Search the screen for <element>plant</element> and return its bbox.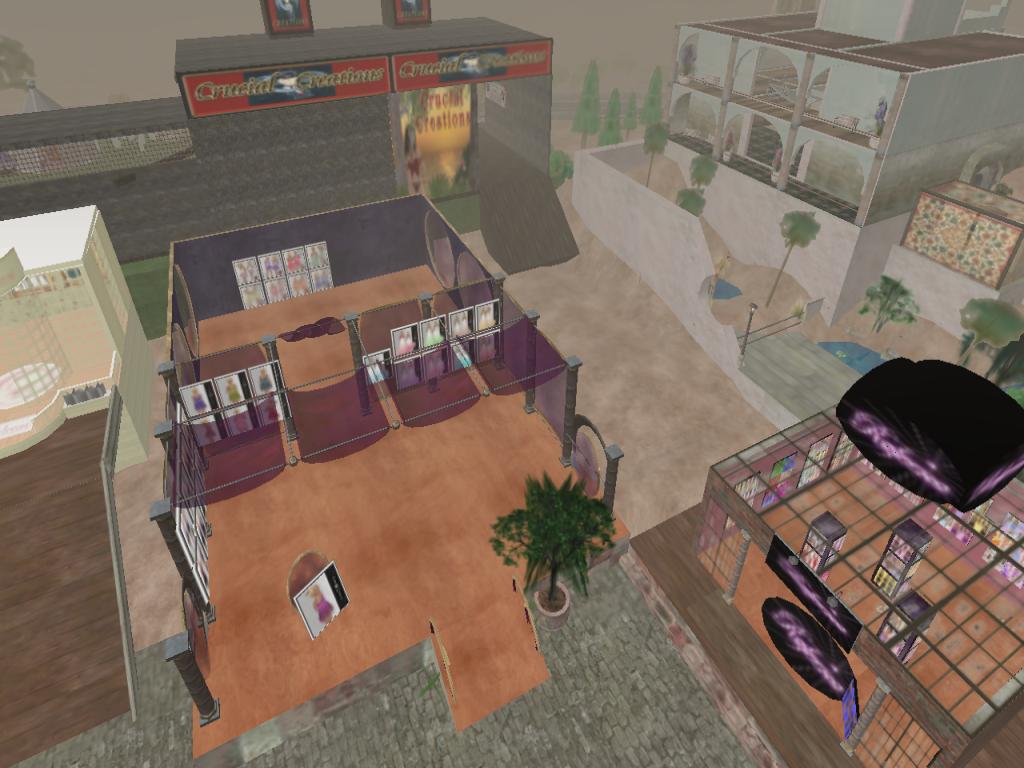
Found: <bbox>790, 299, 806, 322</bbox>.
